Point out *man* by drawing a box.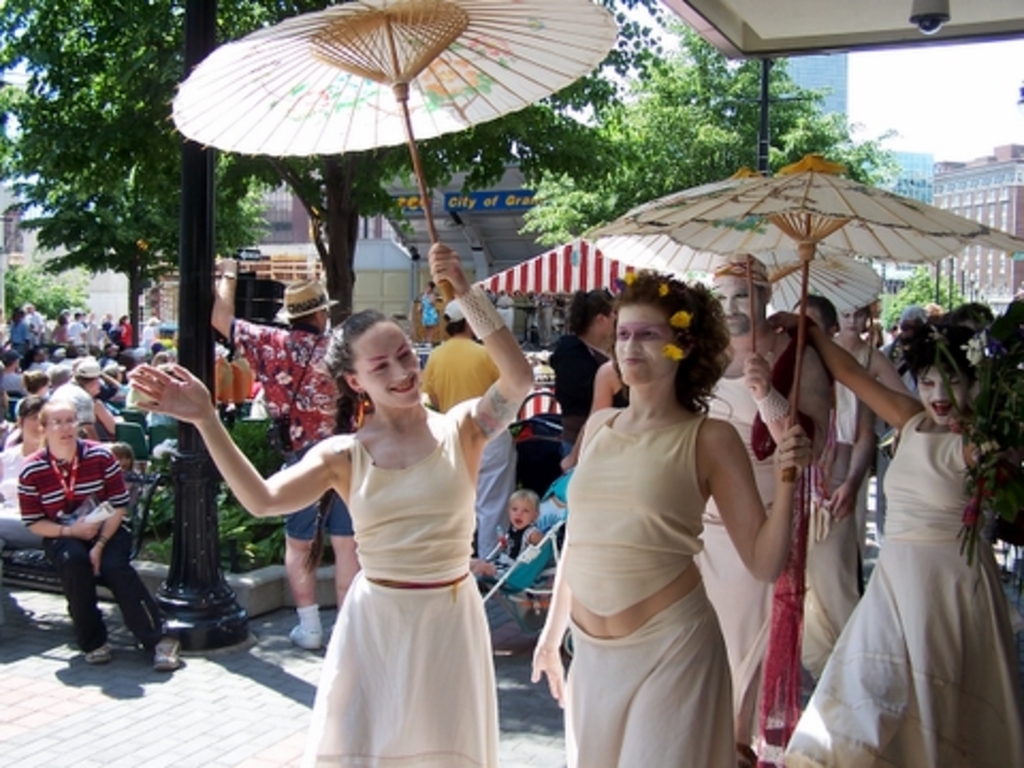
Rect(90, 318, 107, 352).
